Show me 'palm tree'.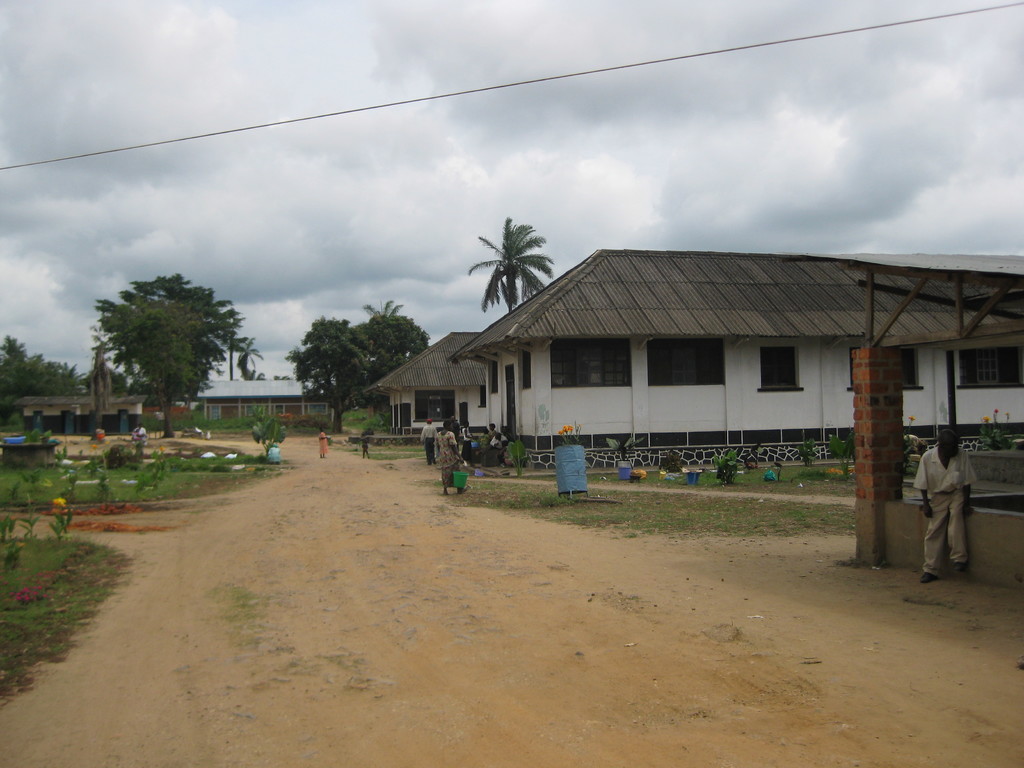
'palm tree' is here: box(358, 297, 413, 323).
